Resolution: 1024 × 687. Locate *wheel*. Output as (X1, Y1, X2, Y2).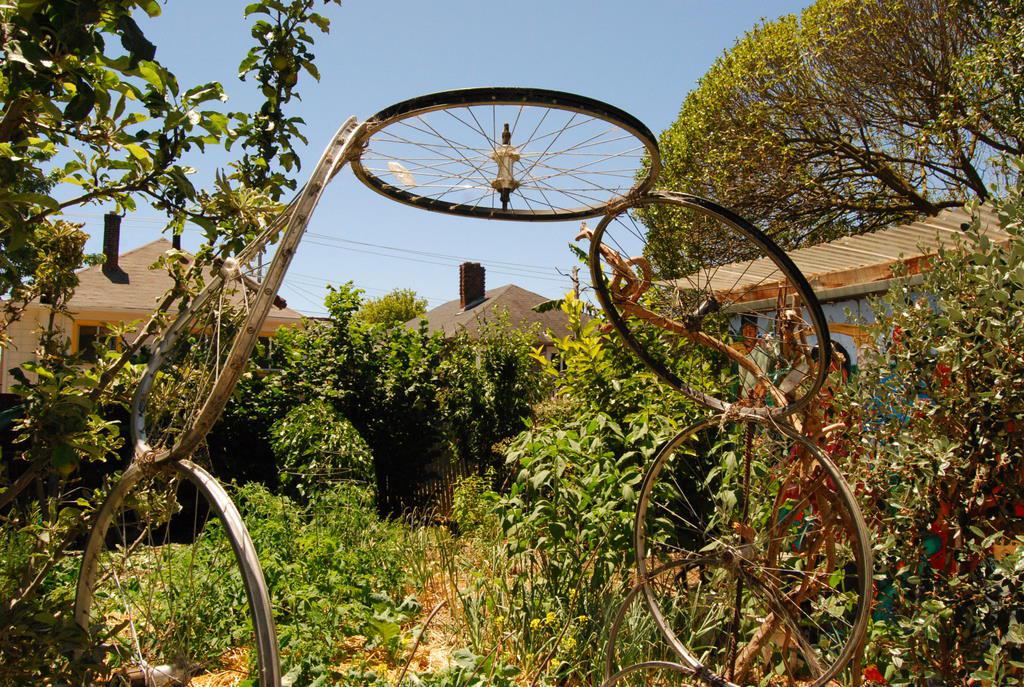
(629, 411, 871, 686).
